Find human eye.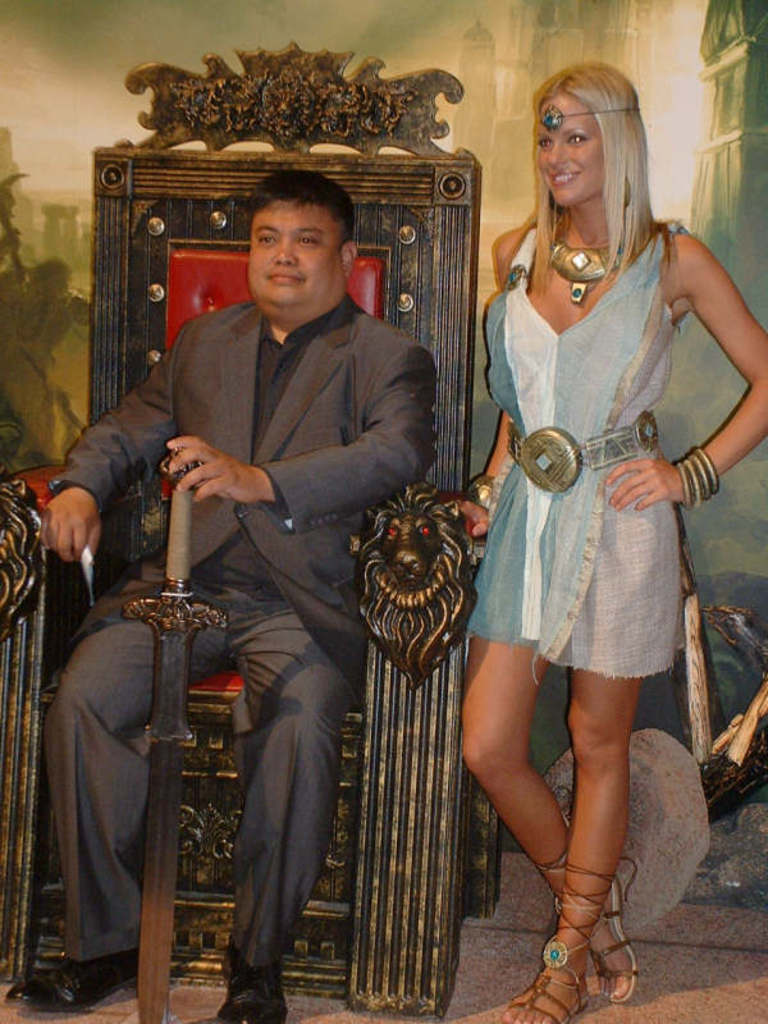
x1=297 y1=234 x2=326 y2=248.
